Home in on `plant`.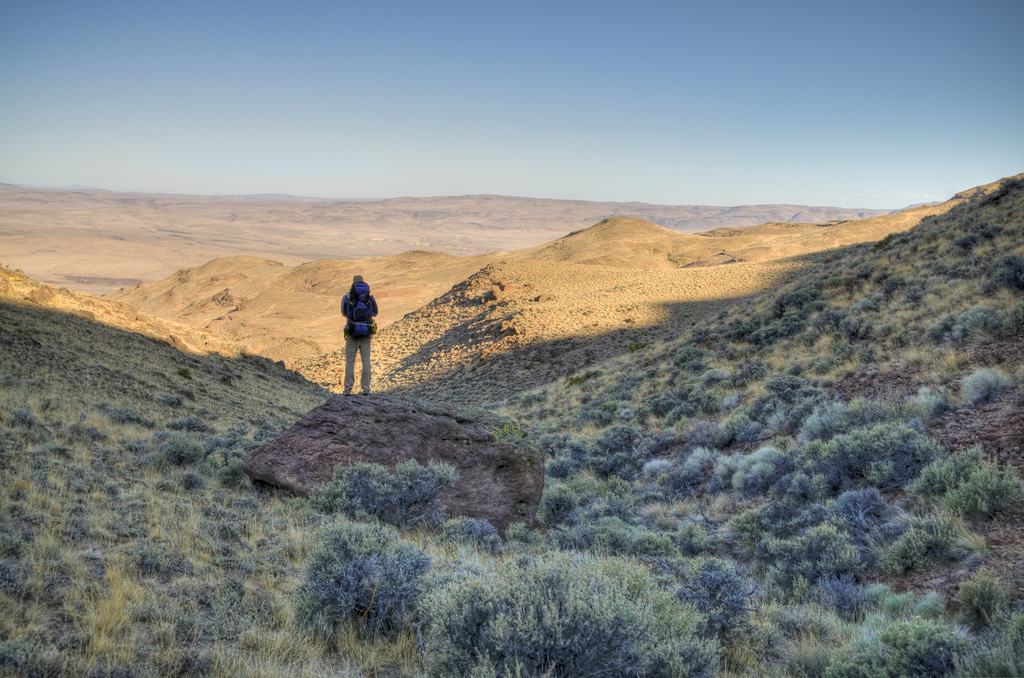
Homed in at <bbox>250, 431, 275, 448</bbox>.
